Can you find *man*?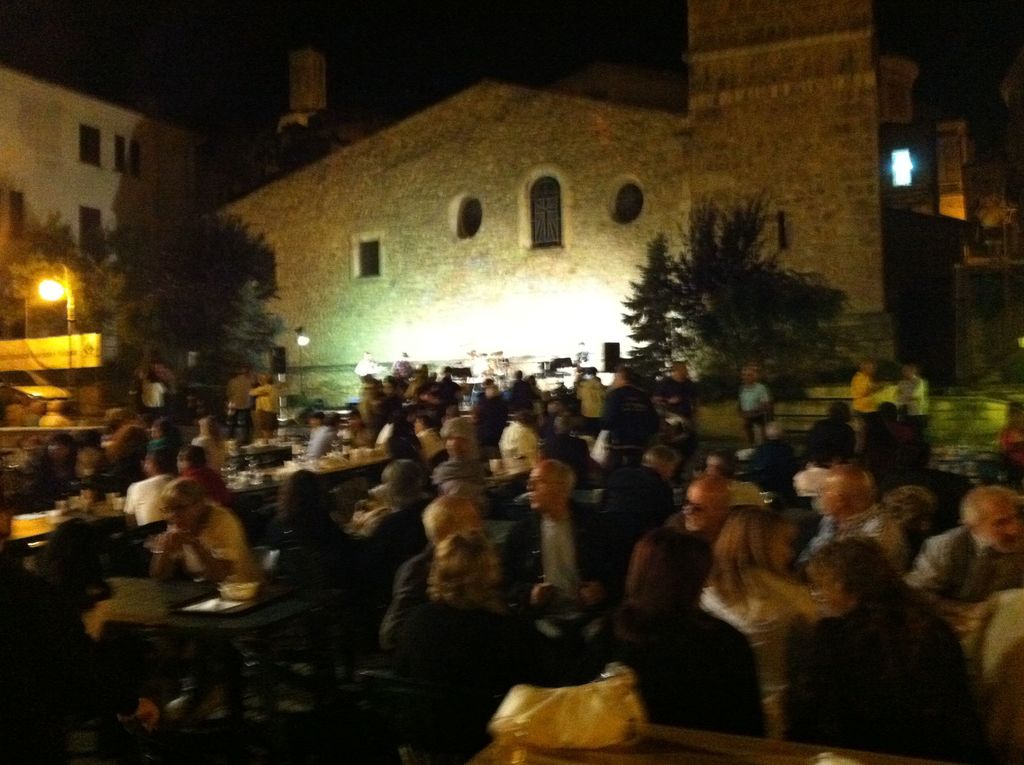
Yes, bounding box: left=652, top=468, right=737, bottom=596.
